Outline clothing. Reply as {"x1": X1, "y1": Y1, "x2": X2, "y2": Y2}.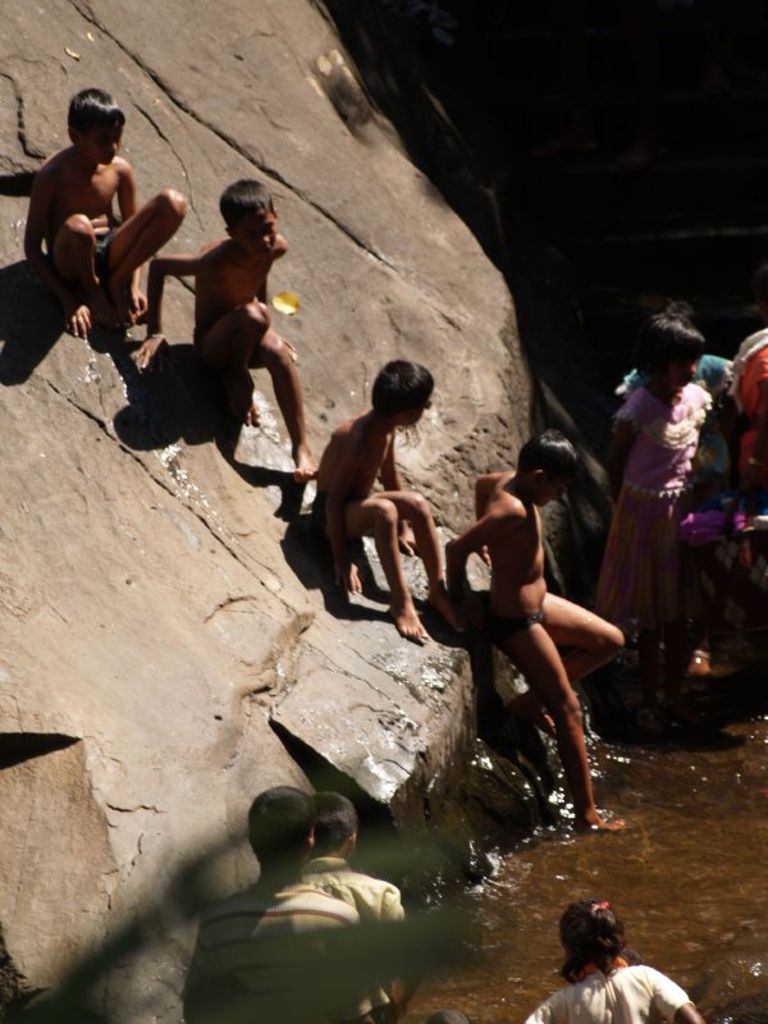
{"x1": 93, "y1": 232, "x2": 115, "y2": 275}.
